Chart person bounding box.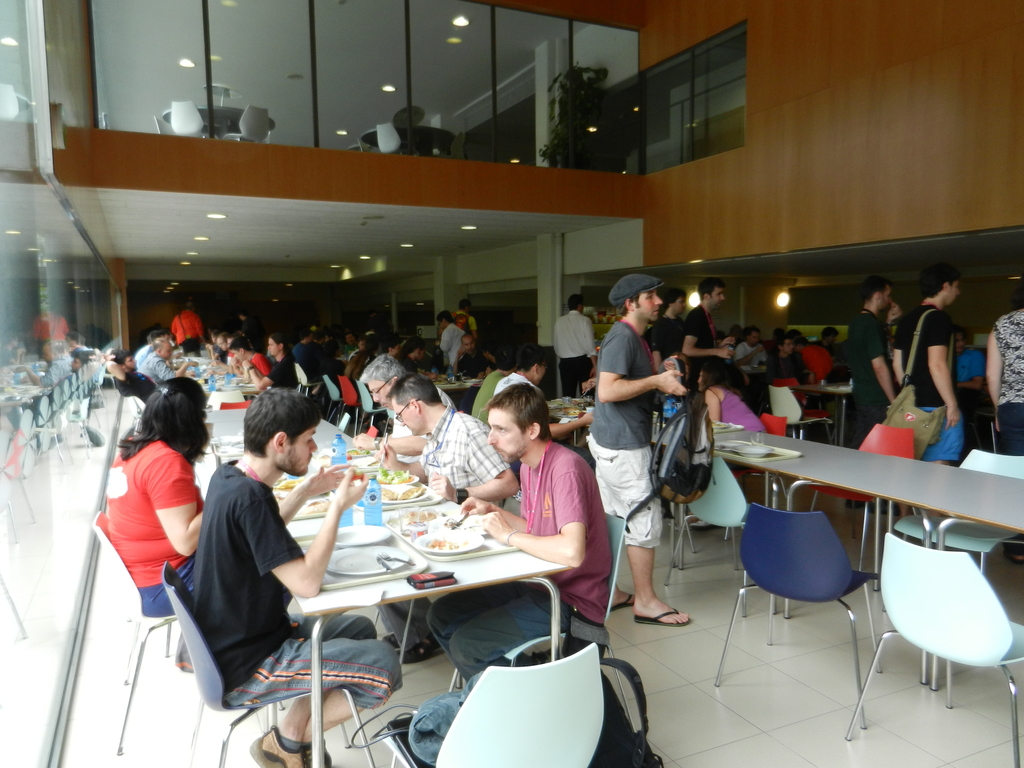
Charted: detection(378, 367, 520, 666).
